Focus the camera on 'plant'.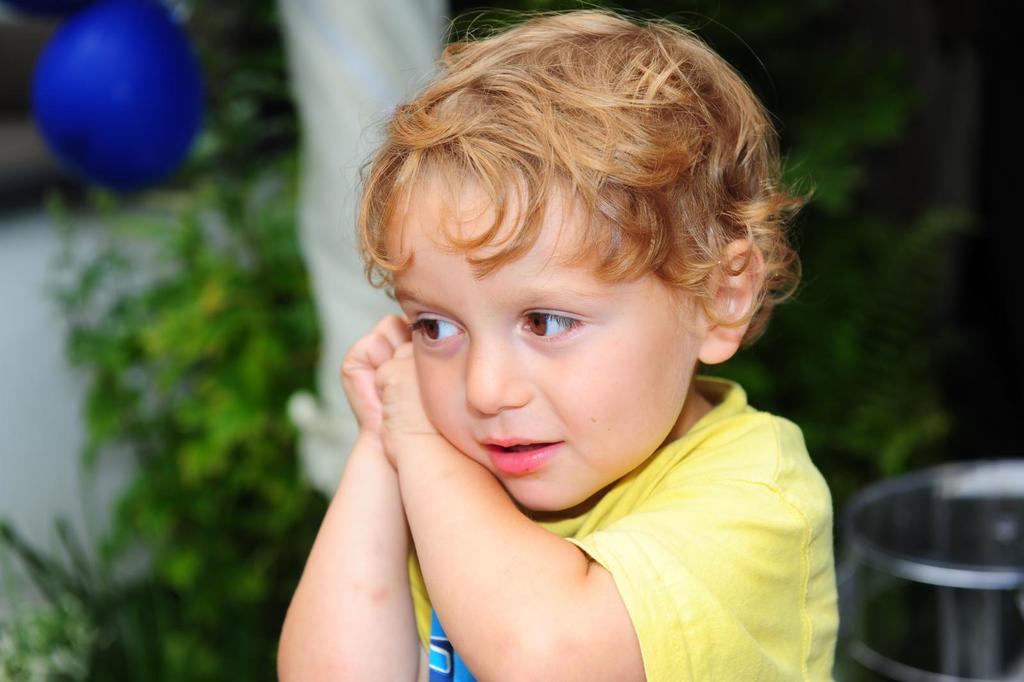
Focus region: bbox=[0, 72, 325, 681].
